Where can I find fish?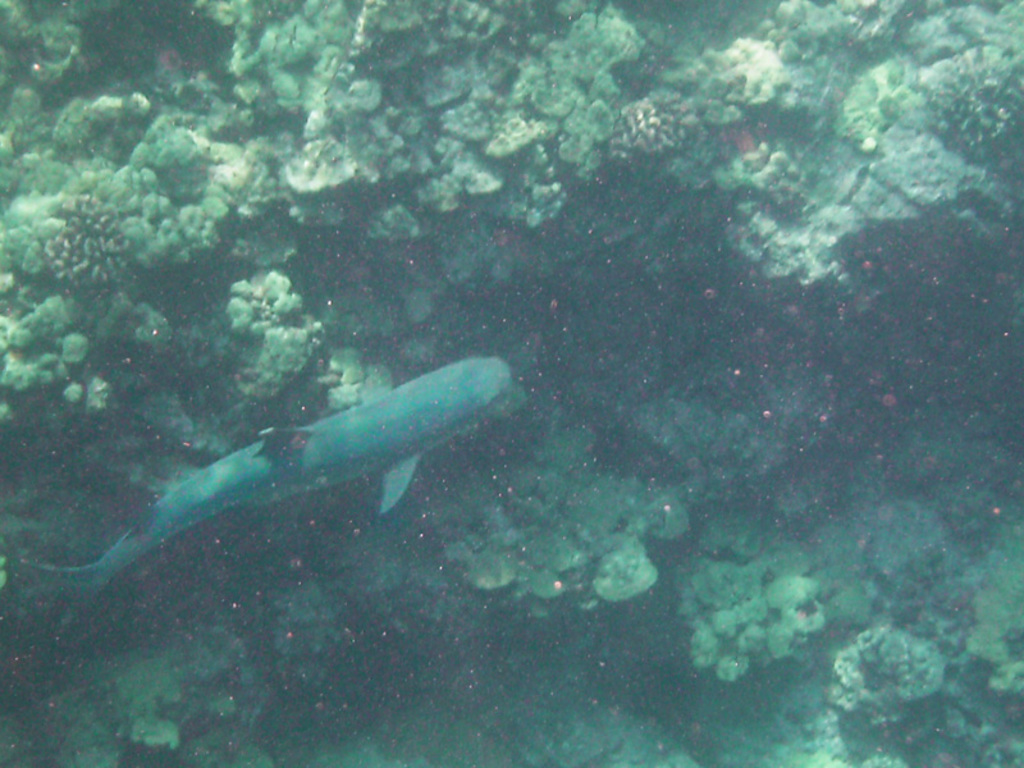
You can find it at (left=35, top=353, right=516, bottom=637).
